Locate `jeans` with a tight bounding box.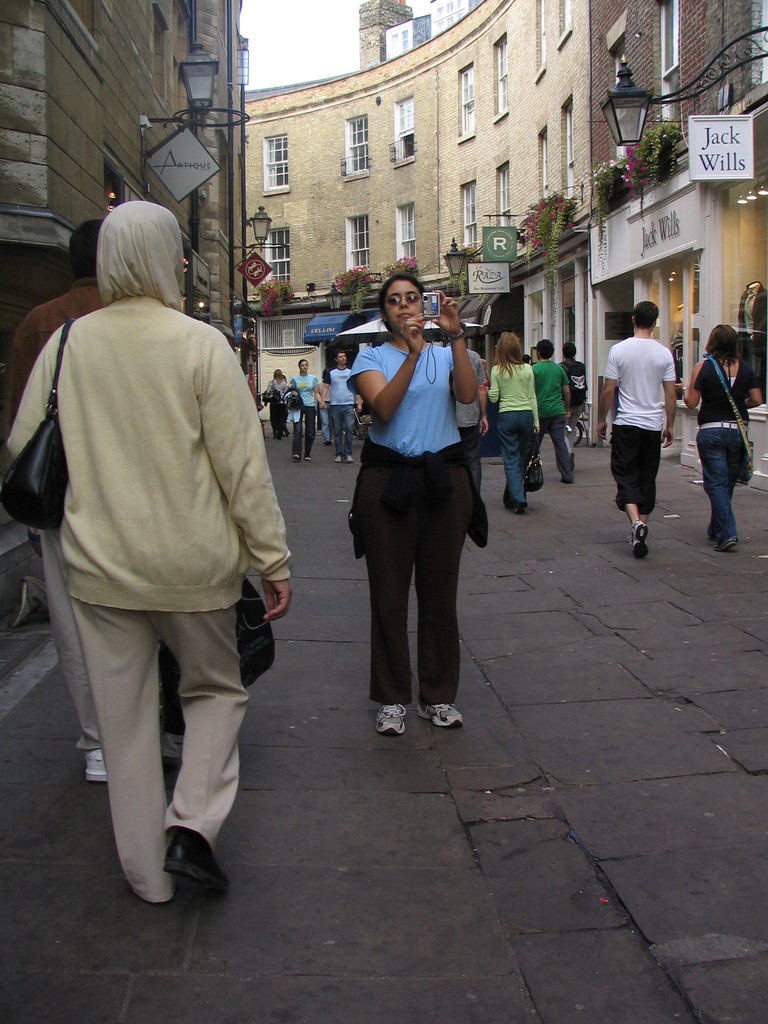
l=291, t=397, r=322, b=456.
